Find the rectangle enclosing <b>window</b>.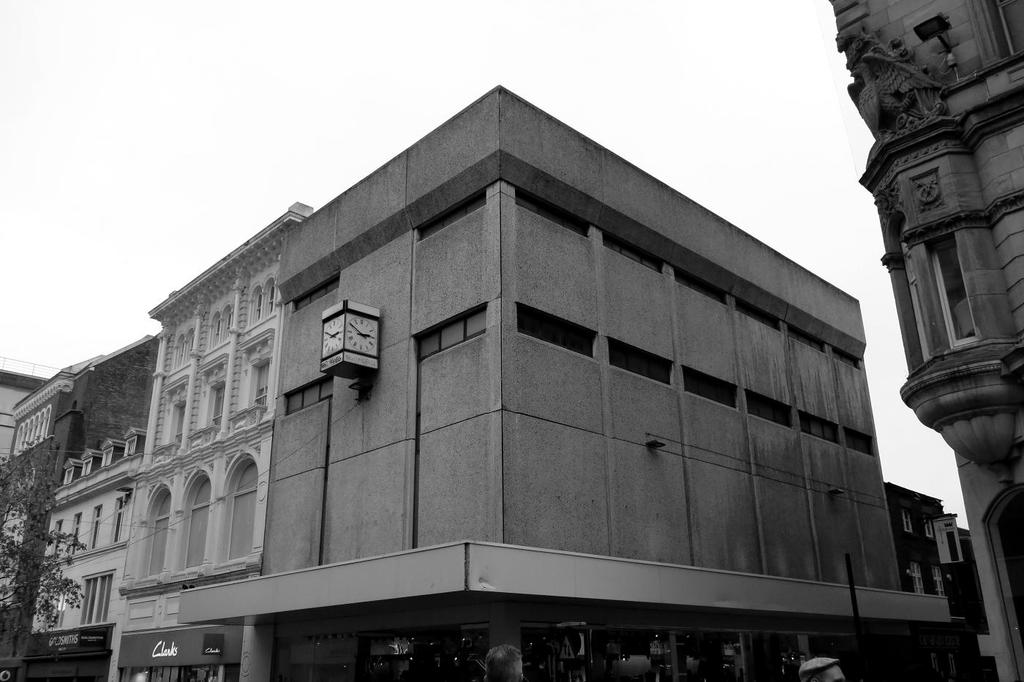
detection(86, 513, 103, 550).
